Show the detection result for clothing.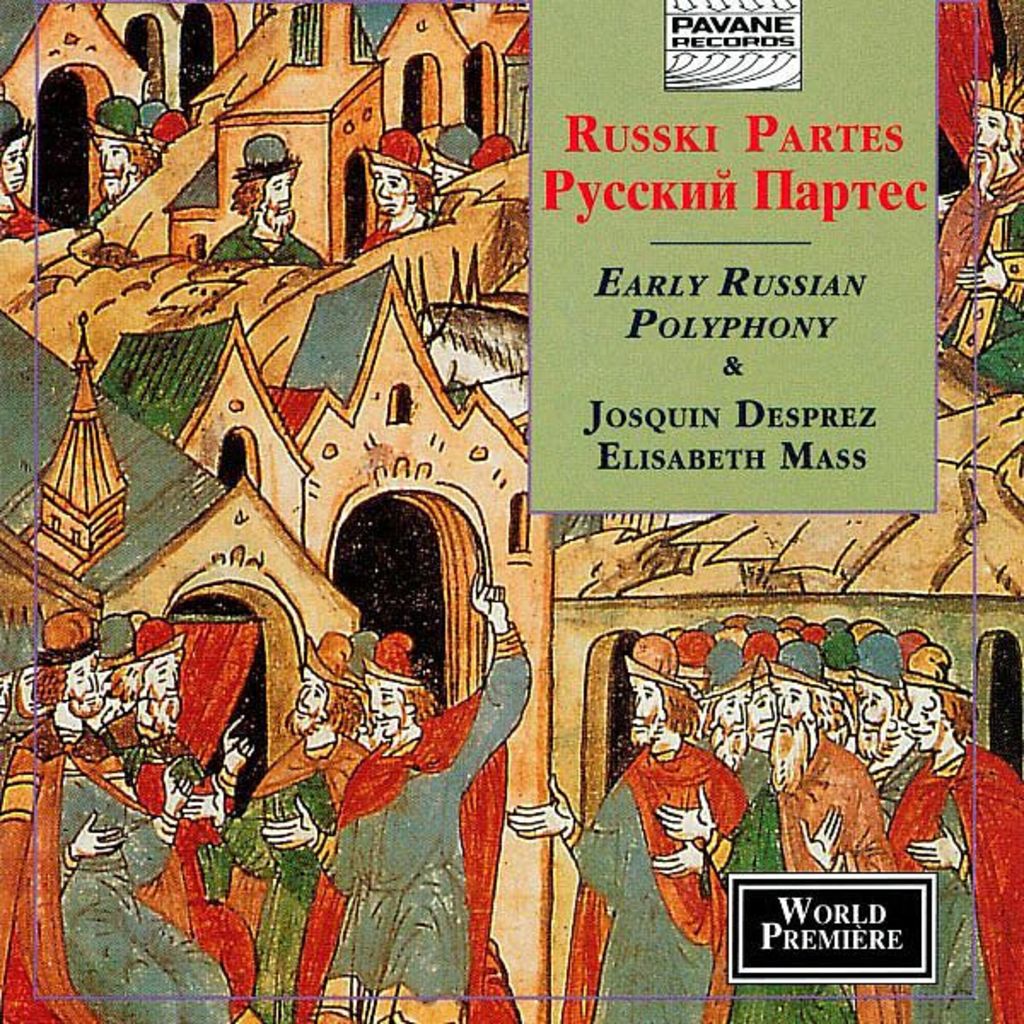
(935,167,1022,382).
